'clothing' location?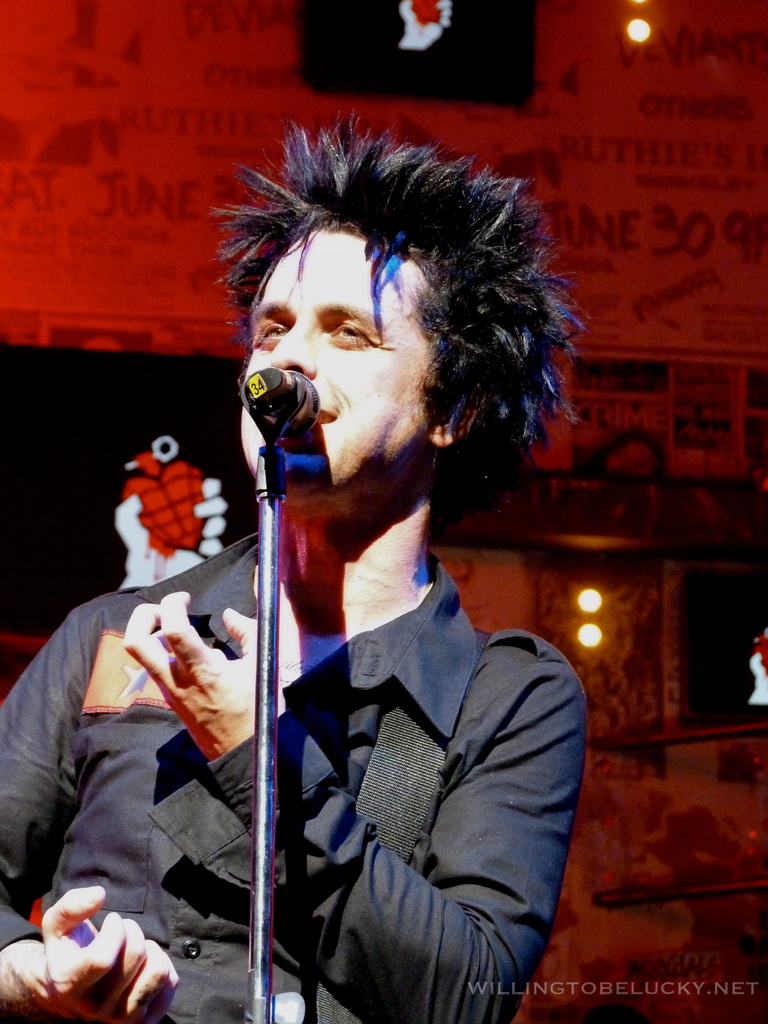
0, 528, 580, 1021
